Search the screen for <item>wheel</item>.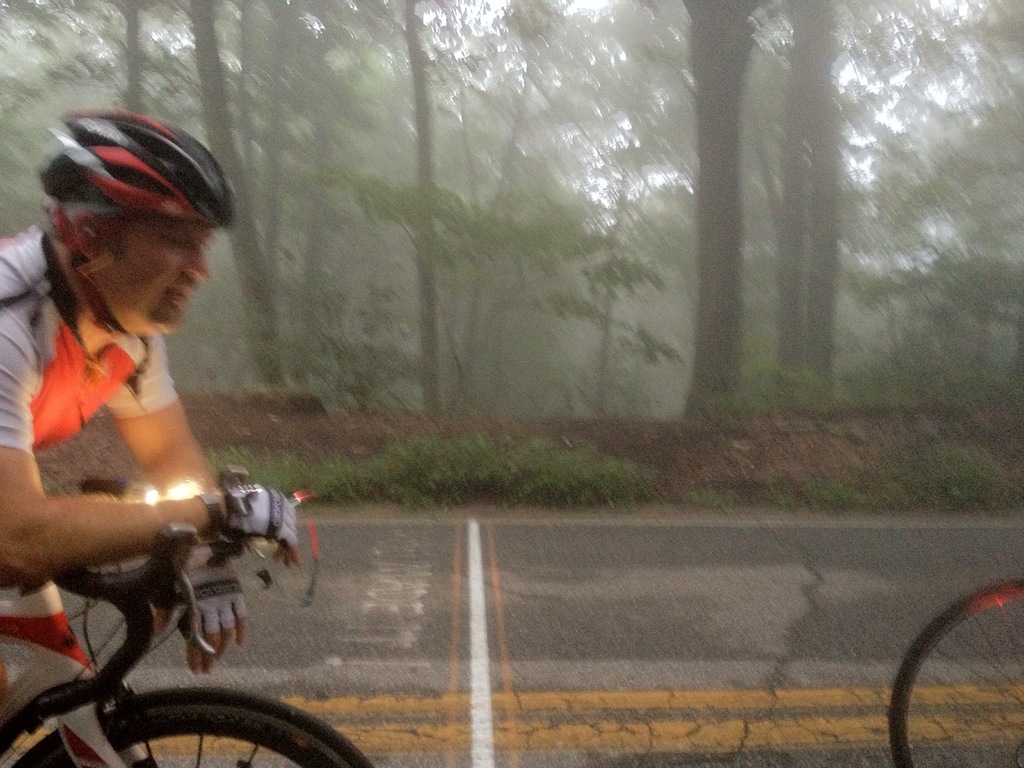
Found at 877,570,1014,755.
